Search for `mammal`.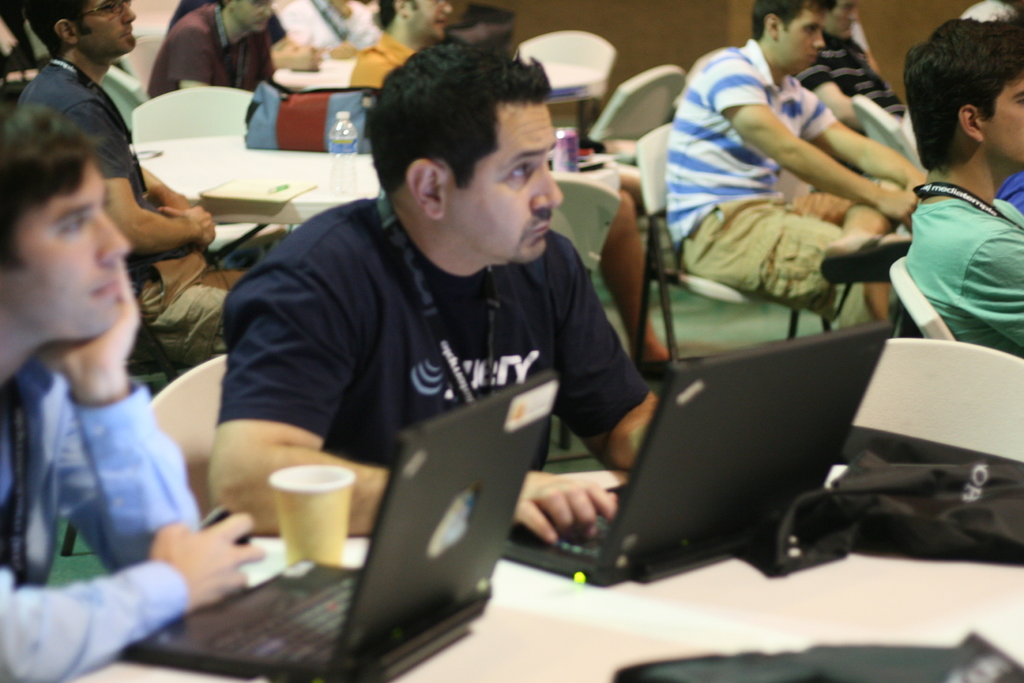
Found at bbox=(206, 41, 662, 547).
